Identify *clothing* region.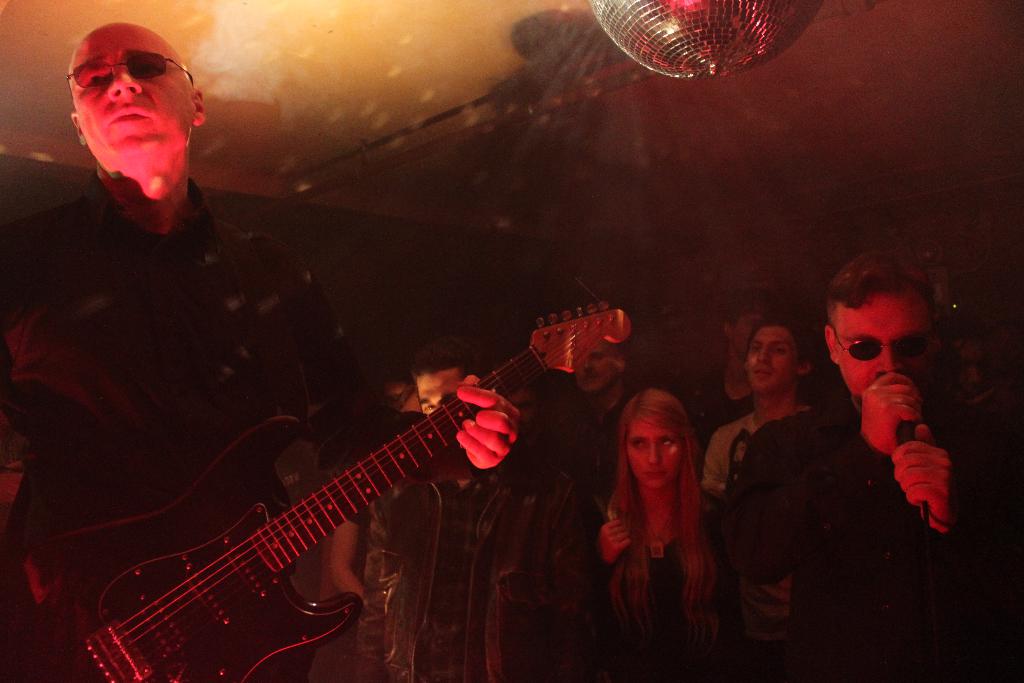
Region: select_region(1, 114, 335, 523).
